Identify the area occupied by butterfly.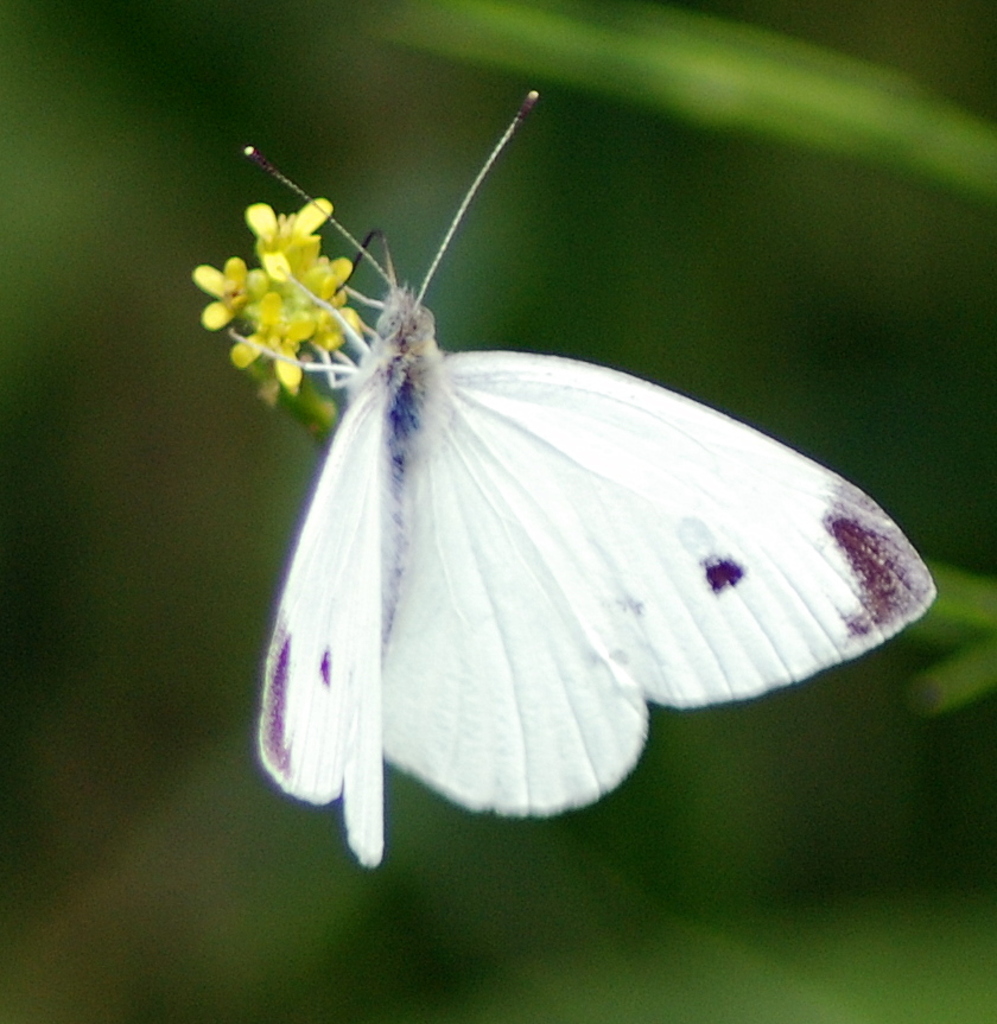
Area: rect(210, 68, 941, 850).
